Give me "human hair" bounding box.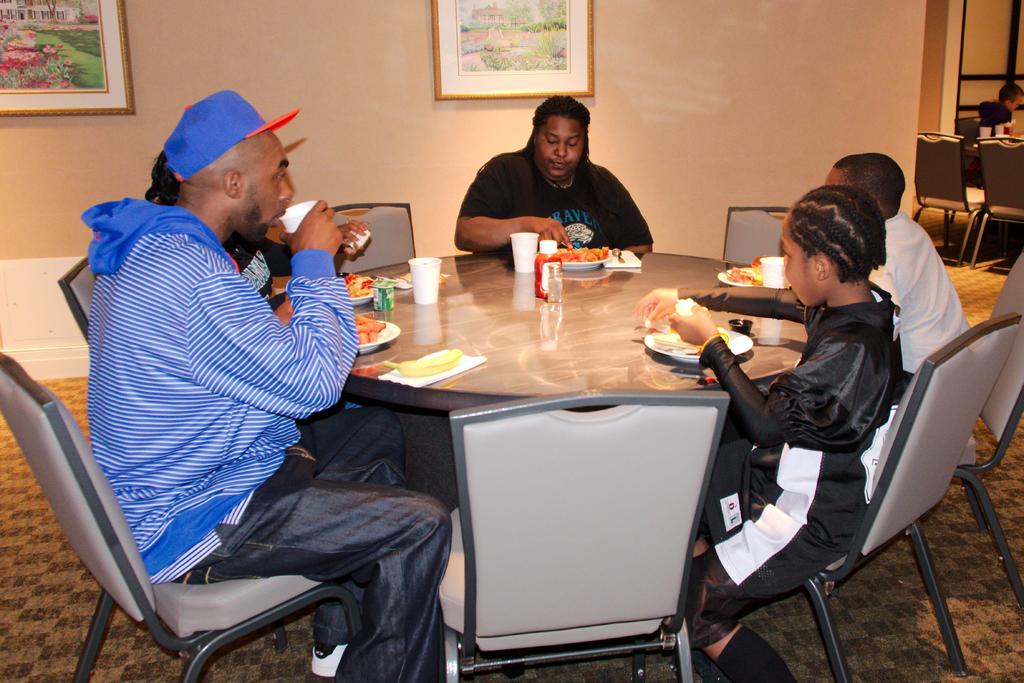
998/83/1023/105.
